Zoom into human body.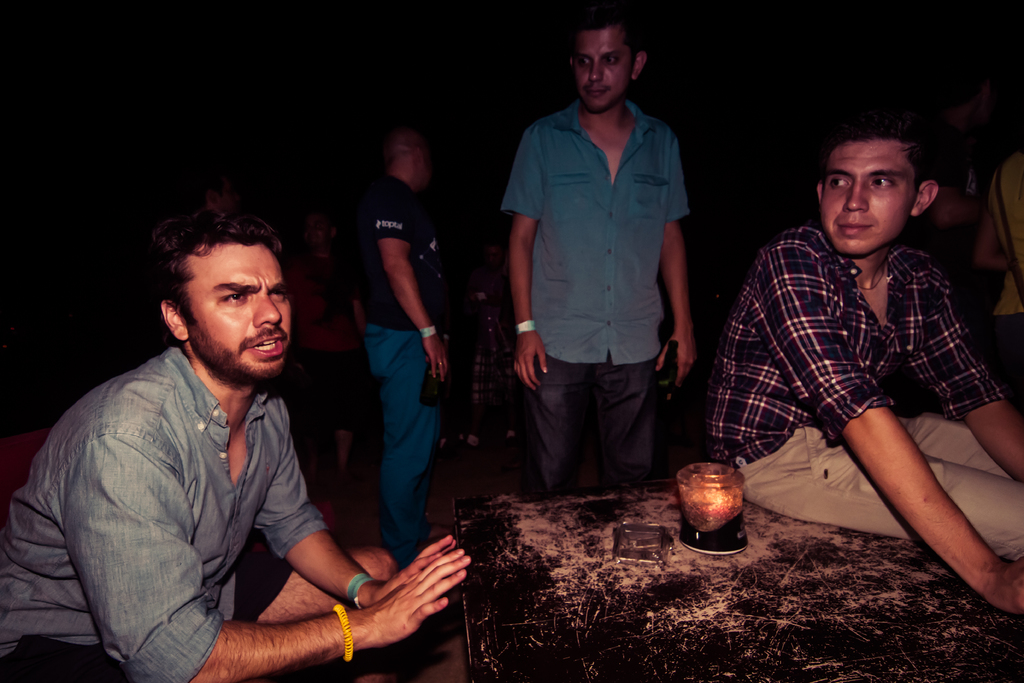
Zoom target: crop(0, 188, 467, 682).
